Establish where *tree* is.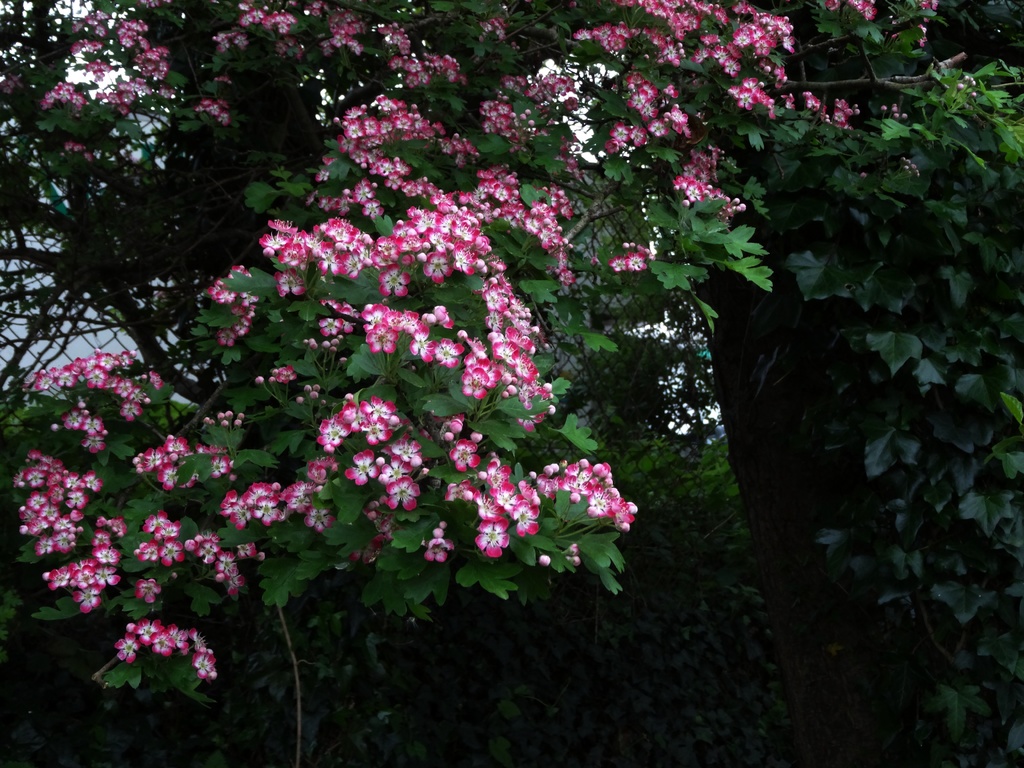
Established at <box>0,0,1023,705</box>.
